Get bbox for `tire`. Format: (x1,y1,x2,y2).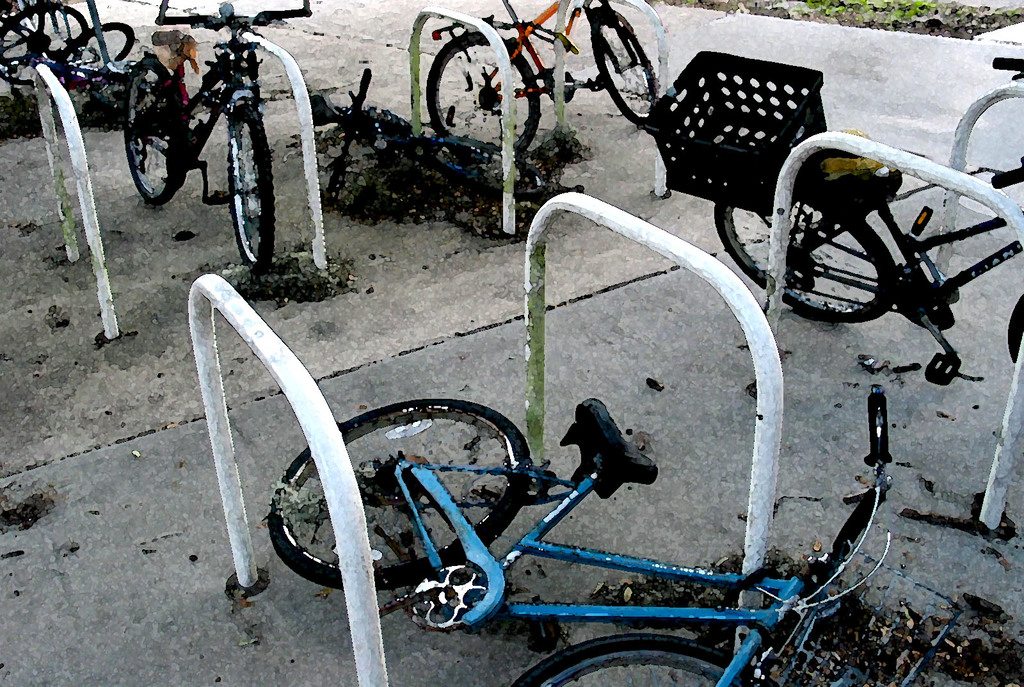
(589,8,657,122).
